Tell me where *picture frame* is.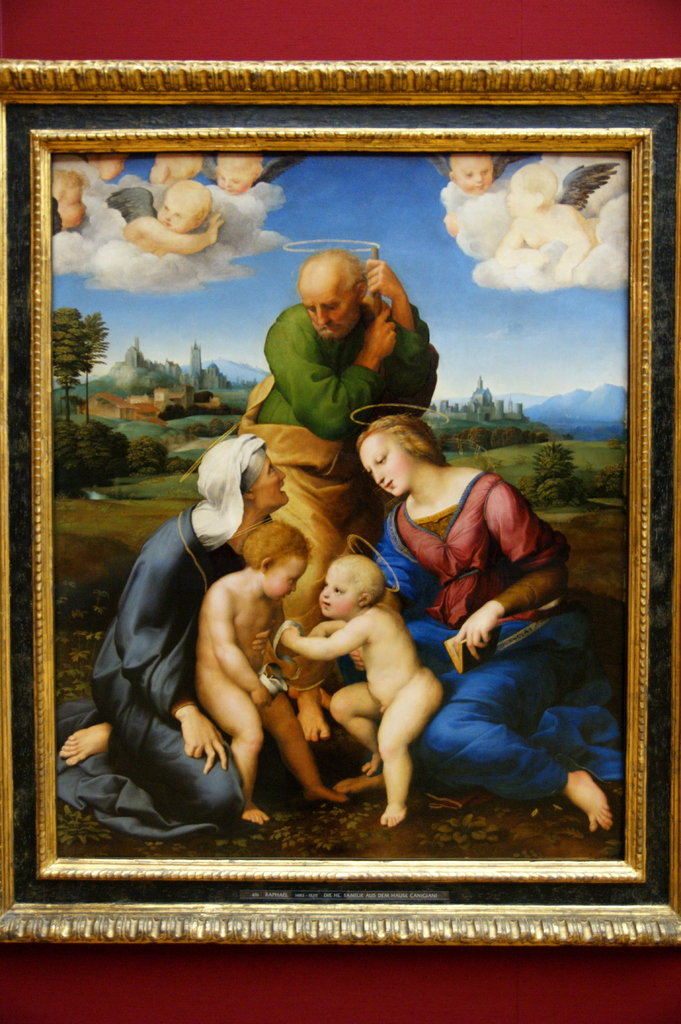
*picture frame* is at region(0, 56, 680, 945).
